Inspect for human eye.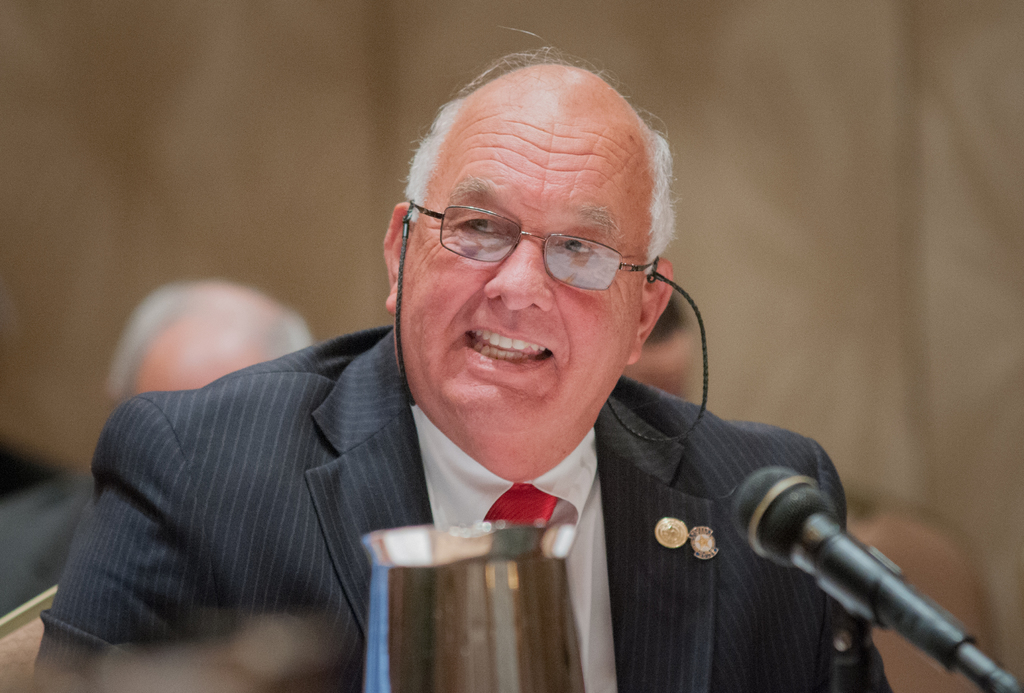
Inspection: l=455, t=216, r=506, b=237.
